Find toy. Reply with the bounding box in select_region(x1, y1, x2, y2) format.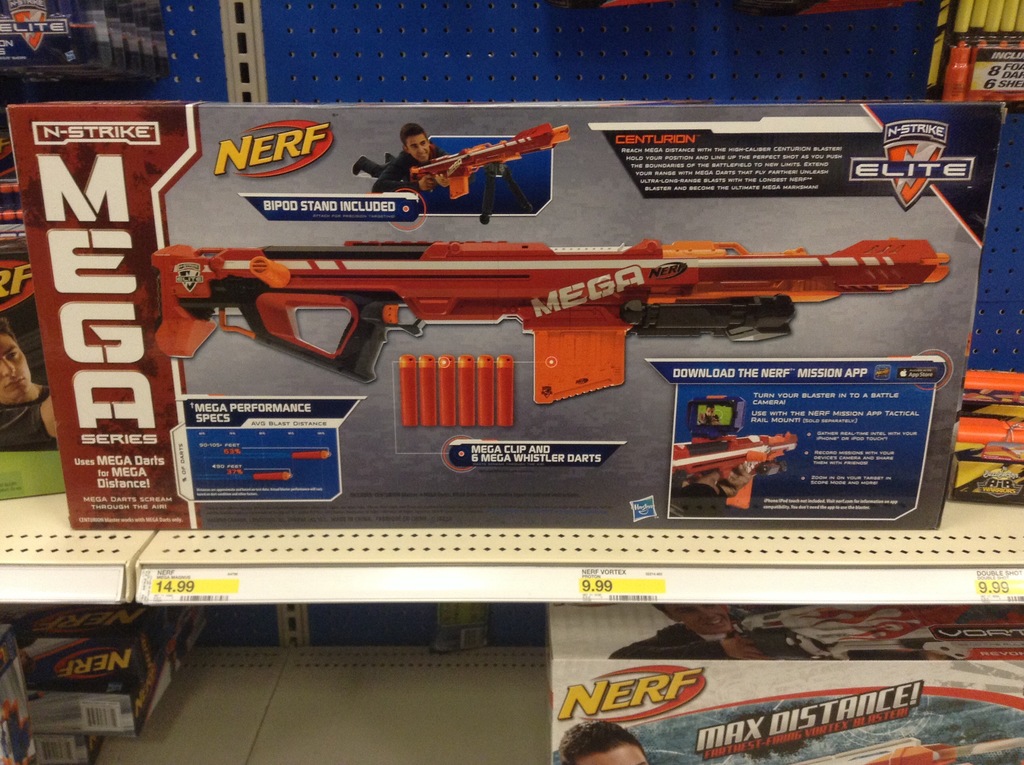
select_region(148, 234, 966, 424).
